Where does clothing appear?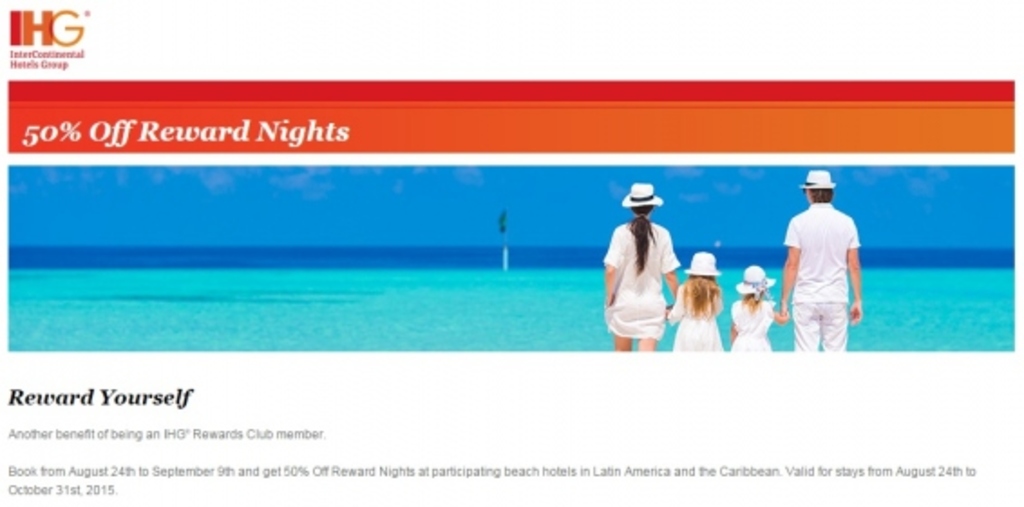
Appears at x1=787 y1=199 x2=861 y2=348.
